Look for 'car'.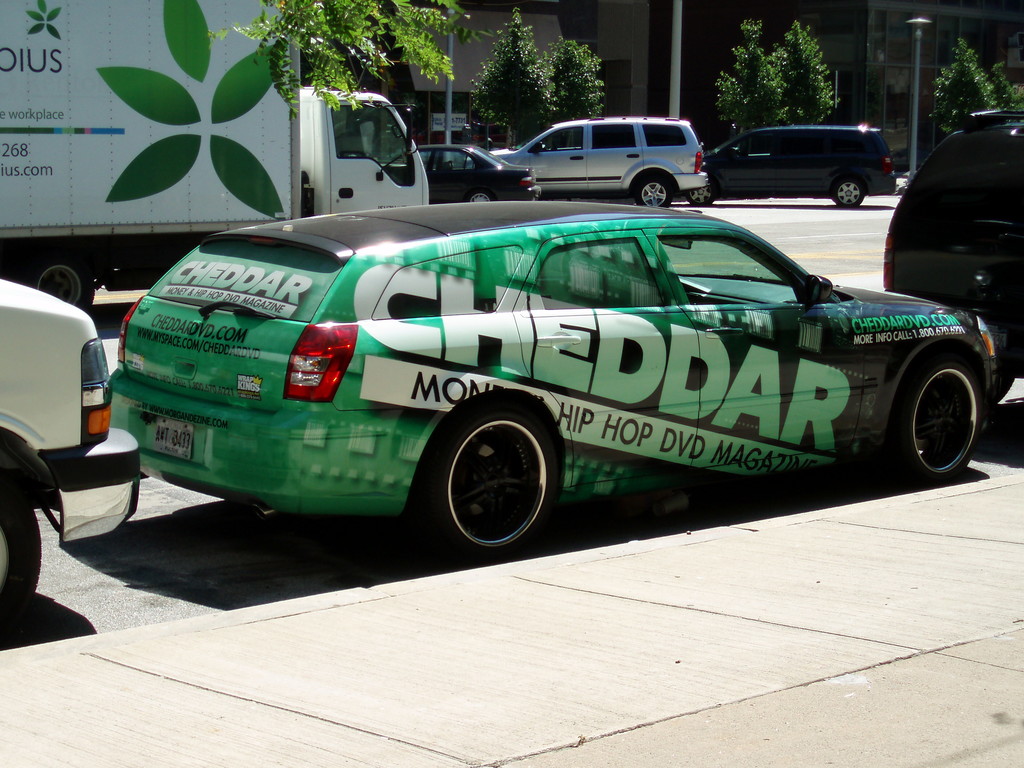
Found: select_region(884, 108, 1023, 421).
